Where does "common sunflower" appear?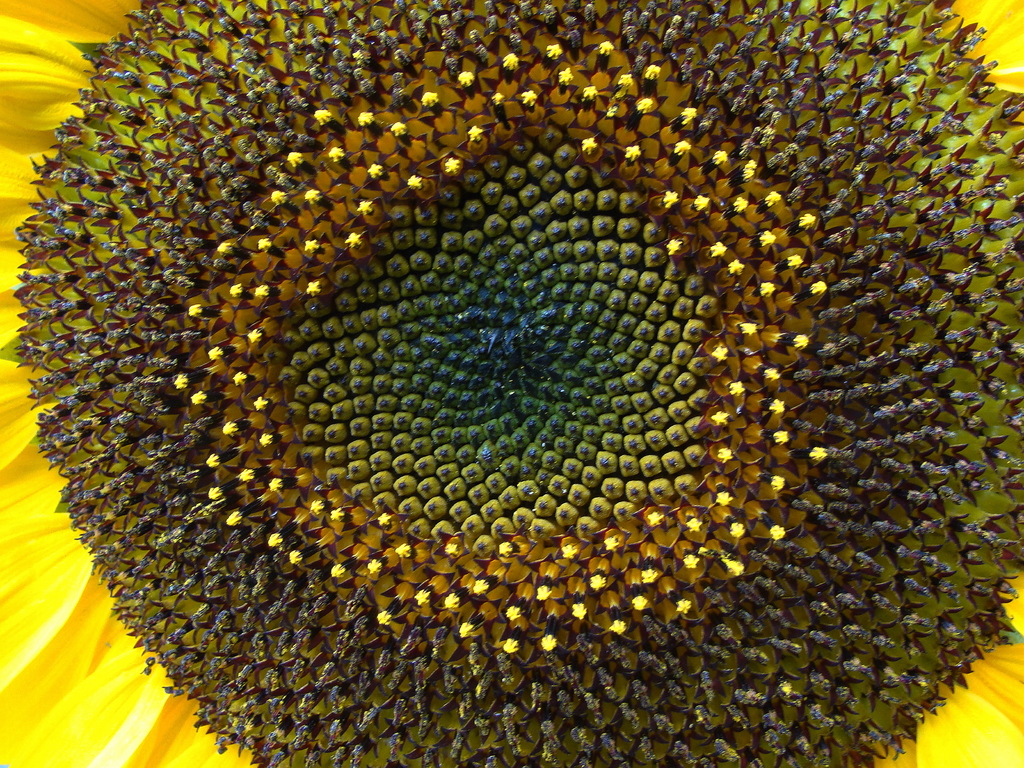
Appears at [left=0, top=0, right=1023, bottom=767].
